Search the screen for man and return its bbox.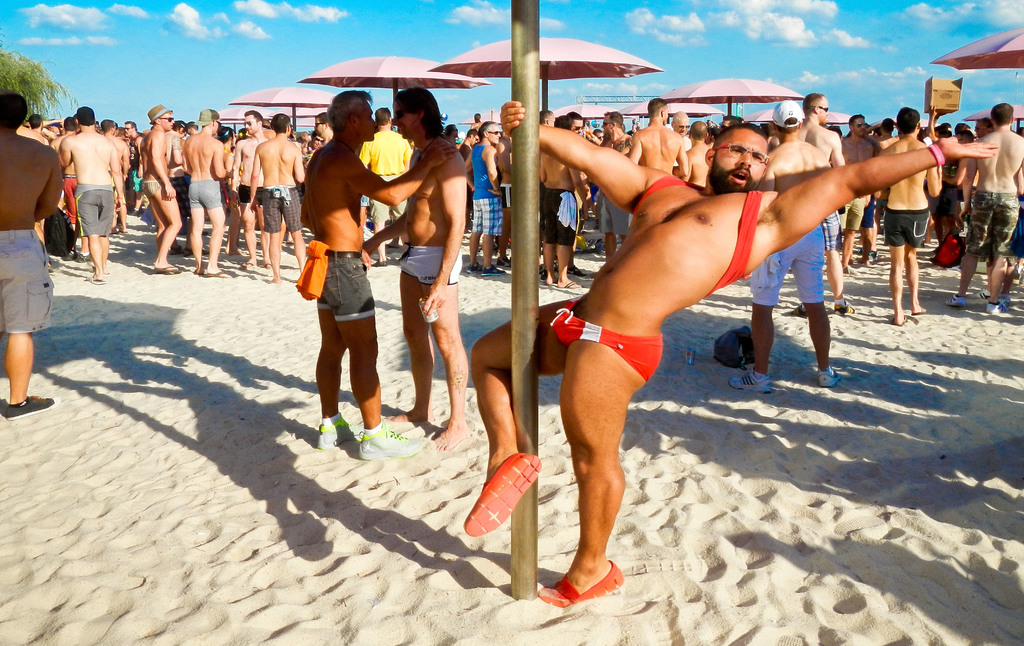
Found: x1=669, y1=108, x2=698, y2=158.
